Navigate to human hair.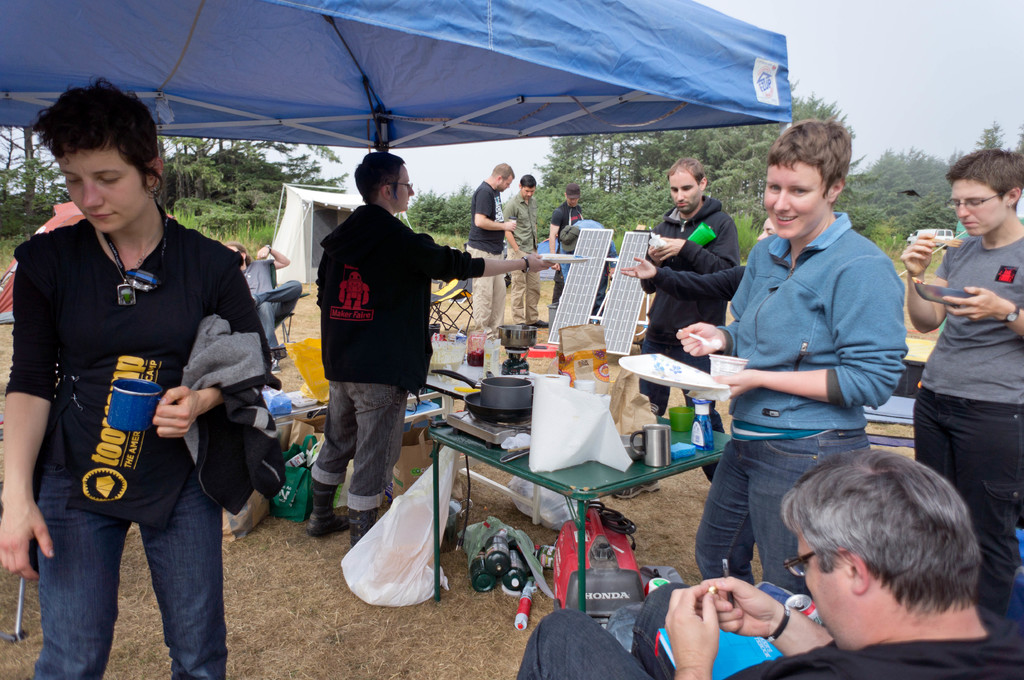
Navigation target: 668:157:710:181.
